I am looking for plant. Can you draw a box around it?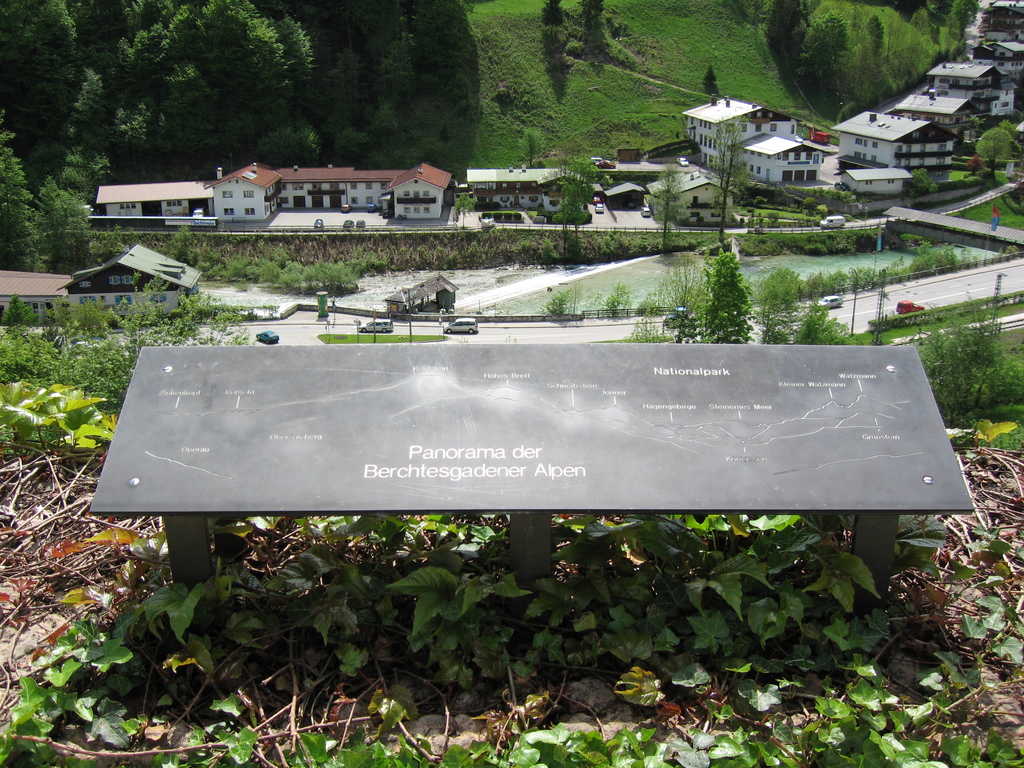
Sure, the bounding box is (851,265,869,291).
